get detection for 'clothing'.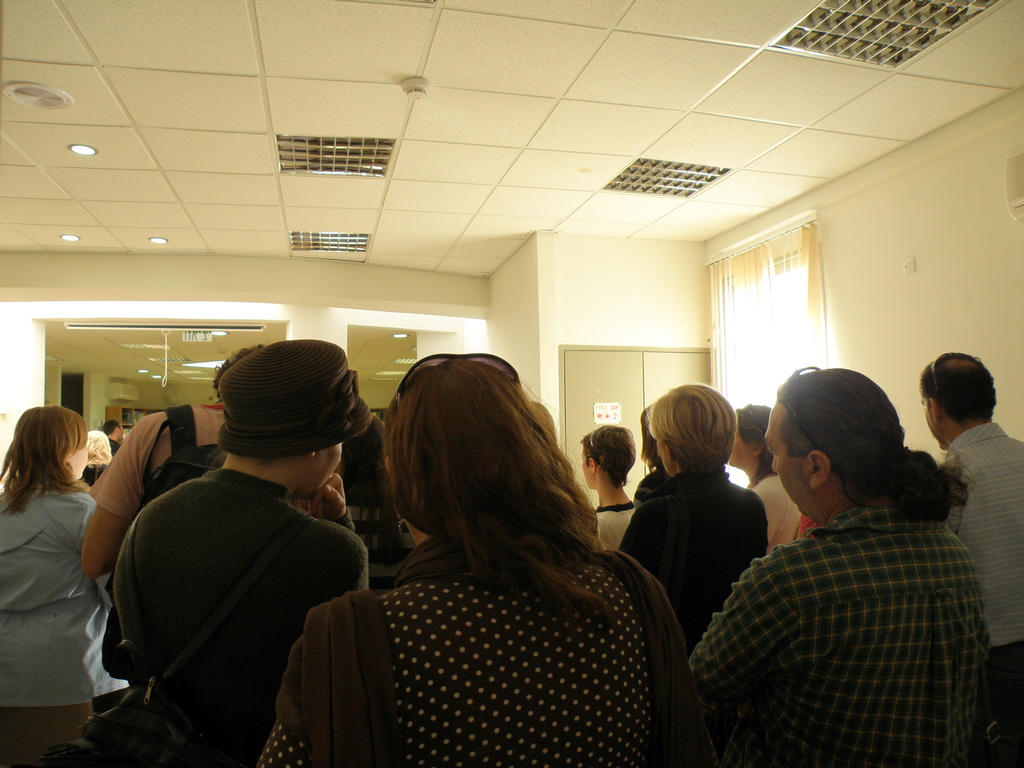
Detection: (88,399,328,520).
